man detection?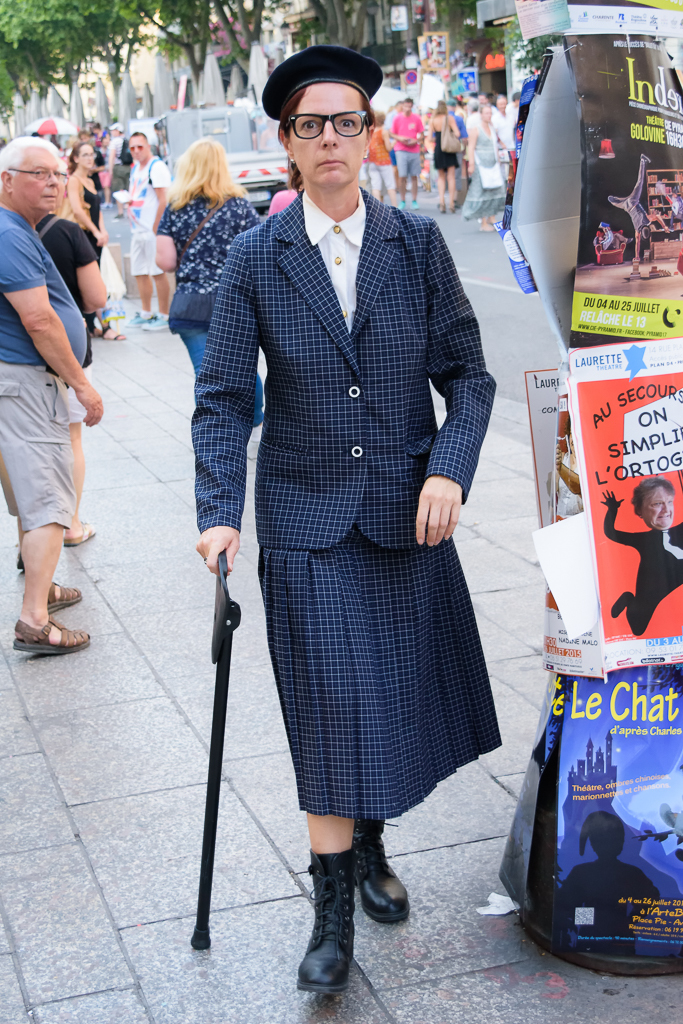
{"x1": 457, "y1": 95, "x2": 469, "y2": 125}
